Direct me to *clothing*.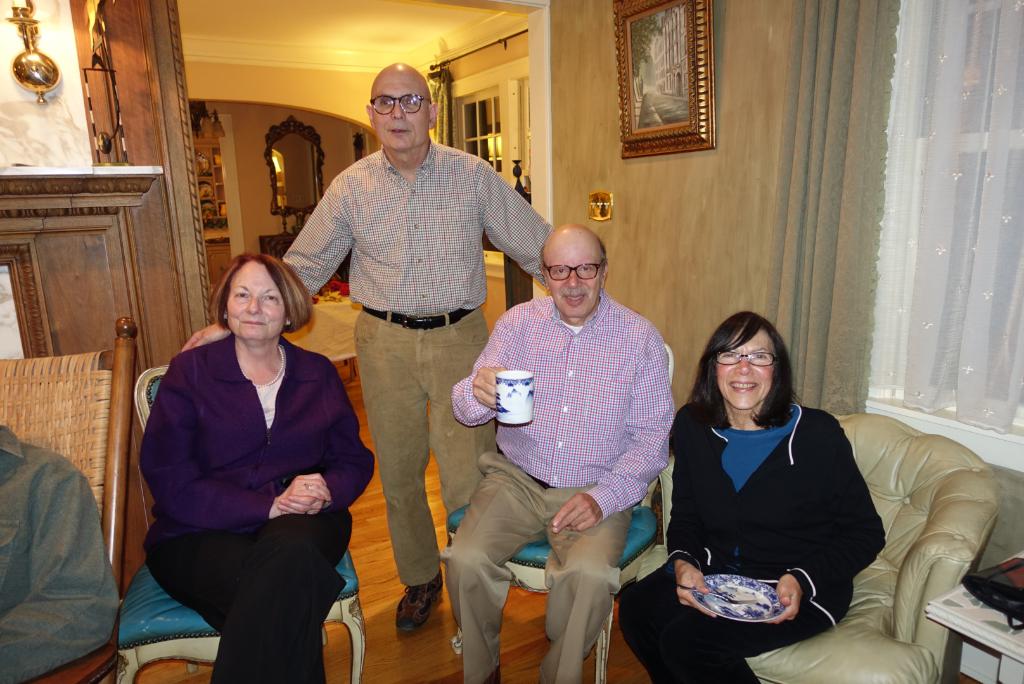
Direction: detection(144, 321, 374, 683).
